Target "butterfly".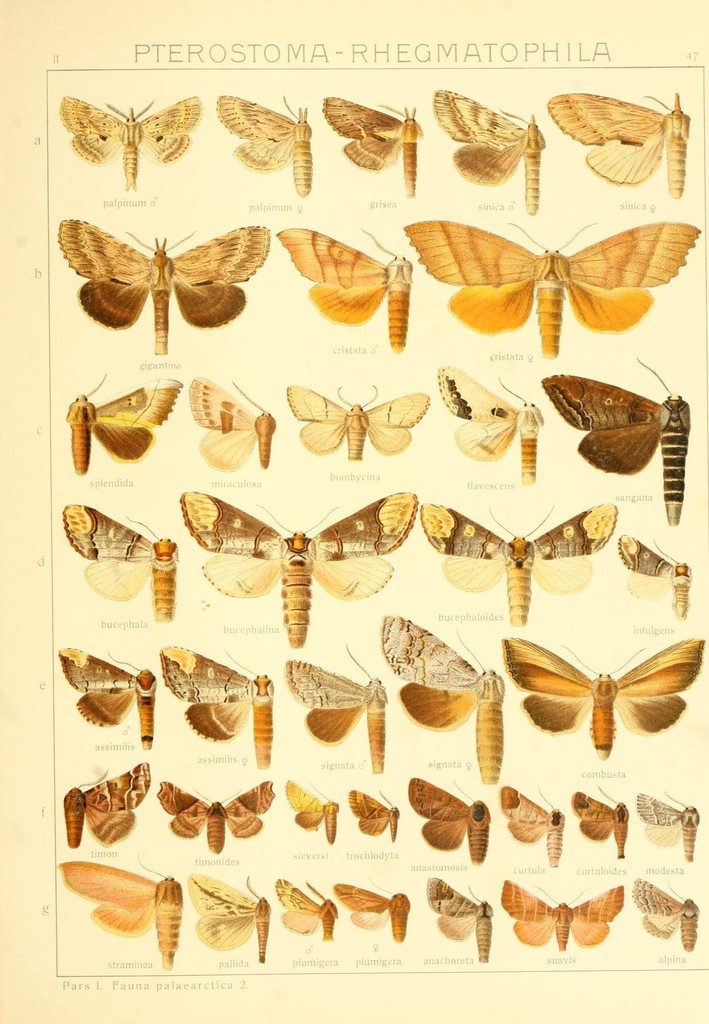
Target region: x1=173 y1=481 x2=423 y2=655.
